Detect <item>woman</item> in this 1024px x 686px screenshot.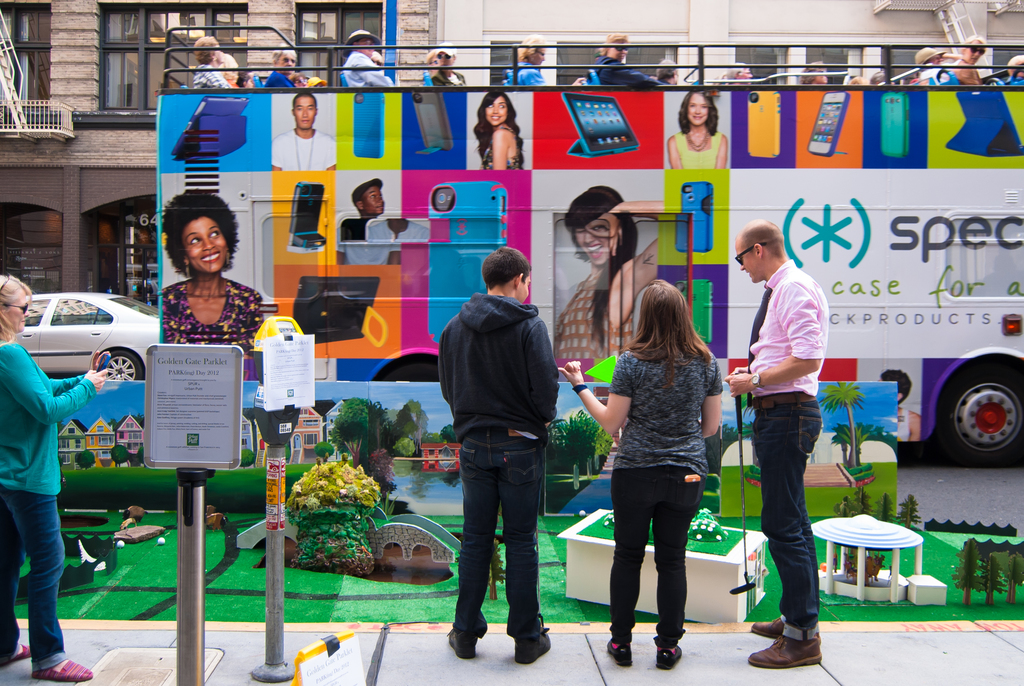
Detection: 586/271/733/659.
